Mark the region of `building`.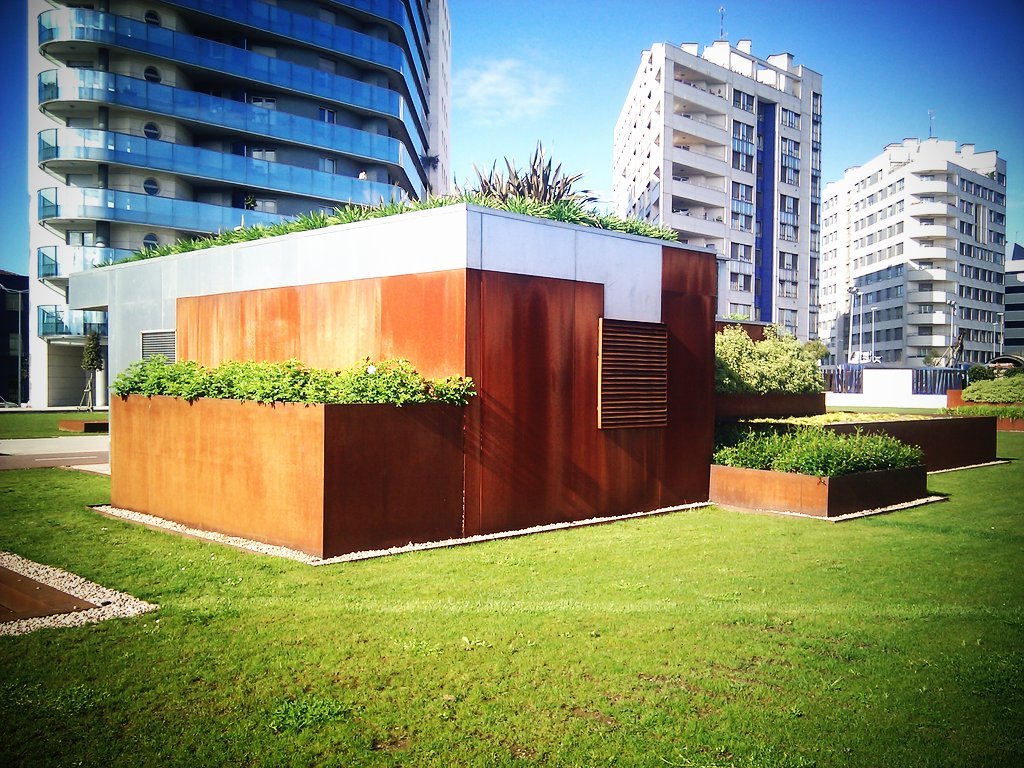
Region: {"x1": 819, "y1": 107, "x2": 1008, "y2": 365}.
